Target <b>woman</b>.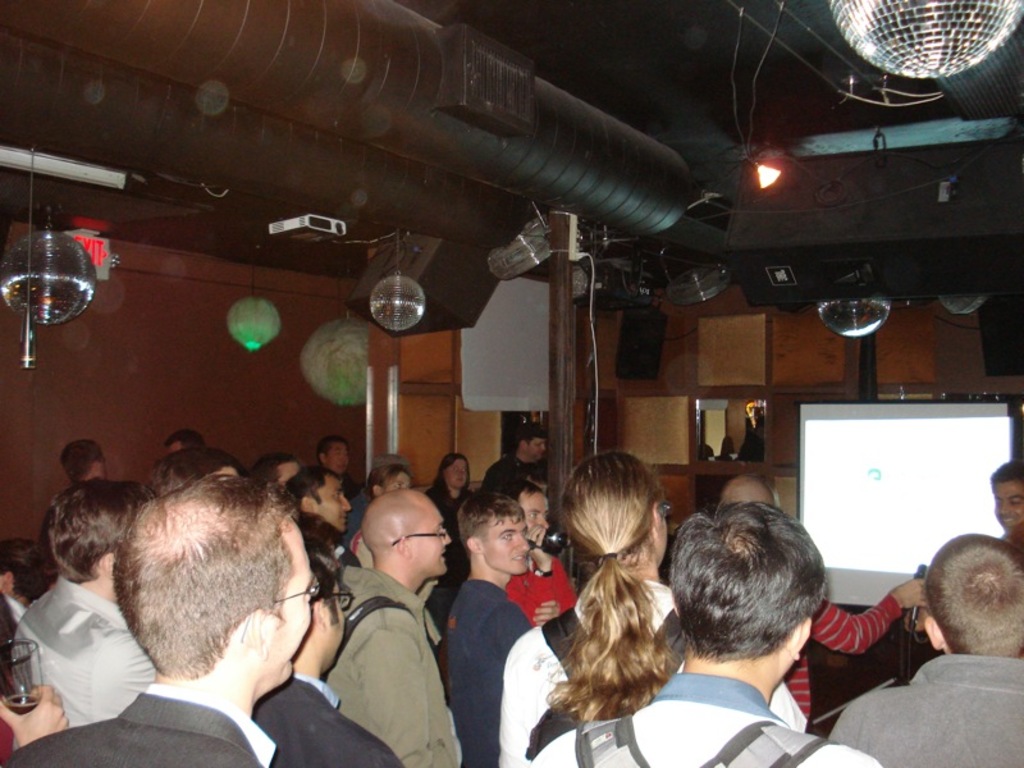
Target region: bbox(499, 443, 813, 767).
